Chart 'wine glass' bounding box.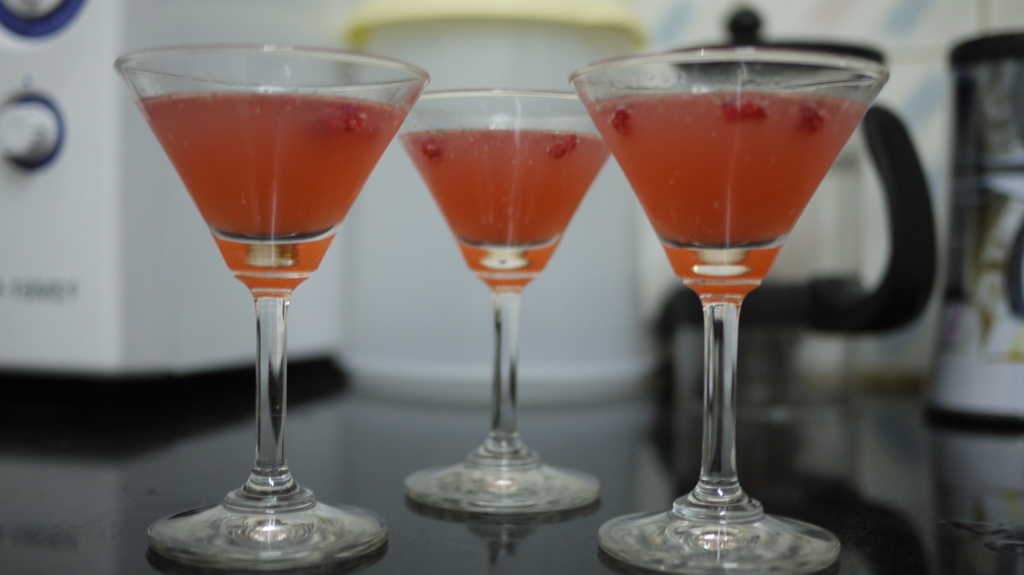
Charted: {"x1": 115, "y1": 59, "x2": 422, "y2": 574}.
